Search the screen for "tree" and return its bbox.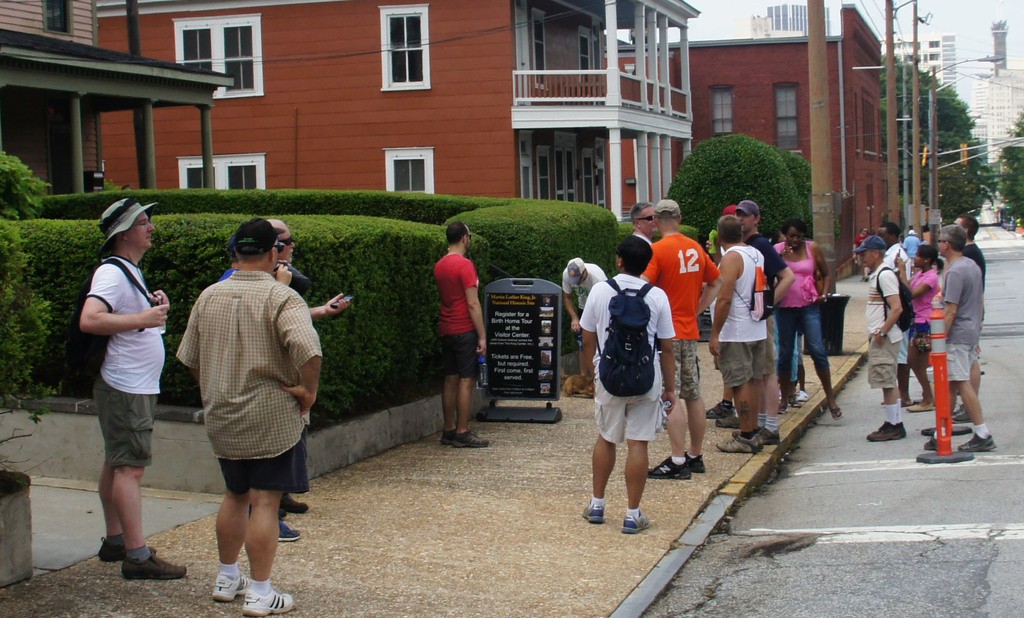
Found: box(762, 115, 834, 277).
